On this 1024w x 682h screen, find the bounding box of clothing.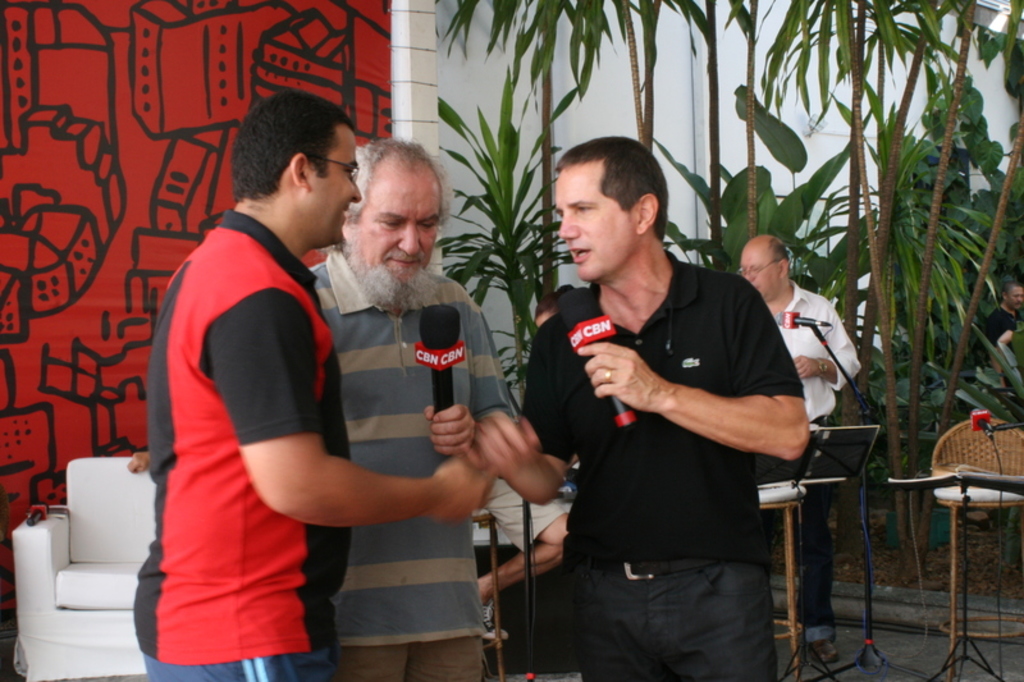
Bounding box: [754,289,850,631].
